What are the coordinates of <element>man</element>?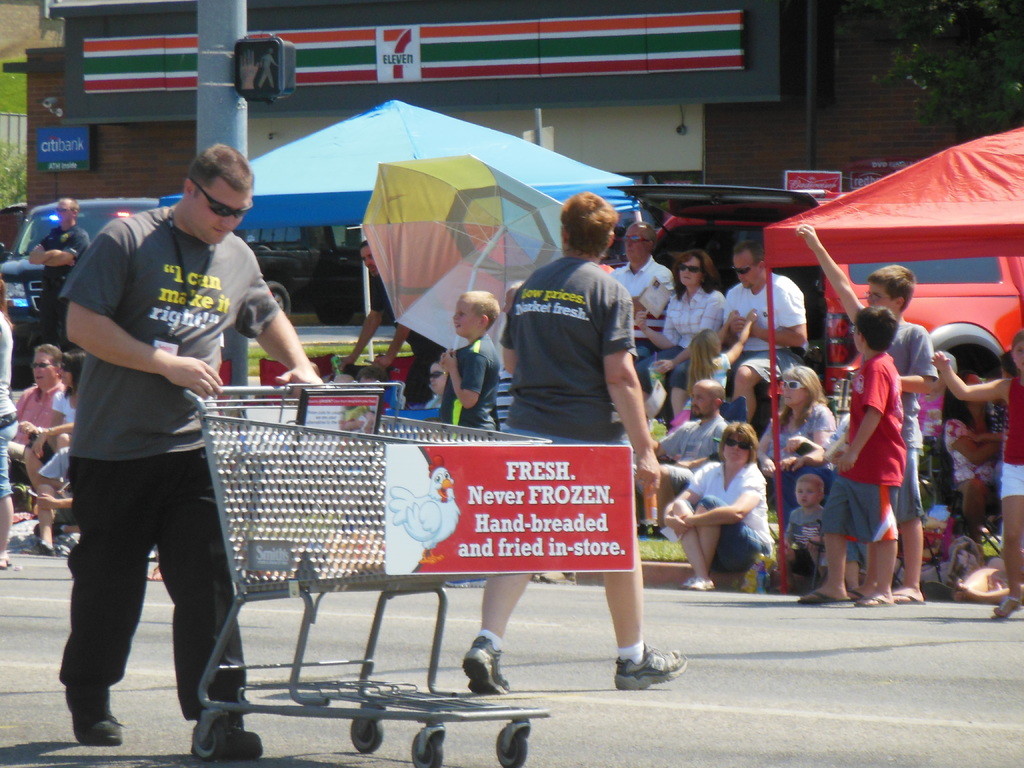
[797,220,943,603].
